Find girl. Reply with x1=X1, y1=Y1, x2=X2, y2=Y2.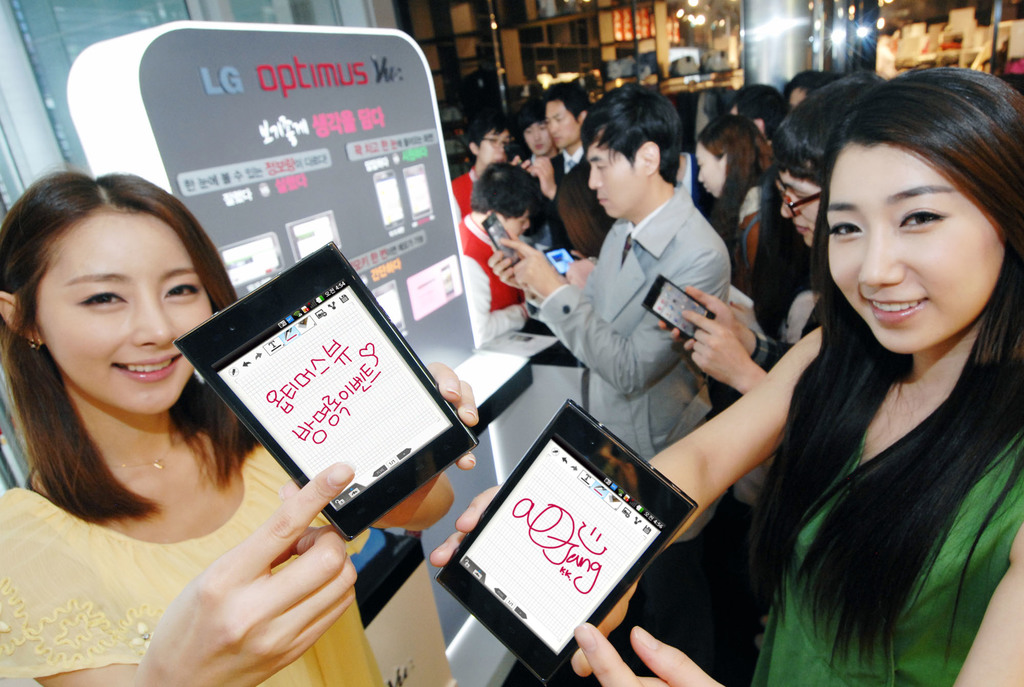
x1=0, y1=157, x2=478, y2=686.
